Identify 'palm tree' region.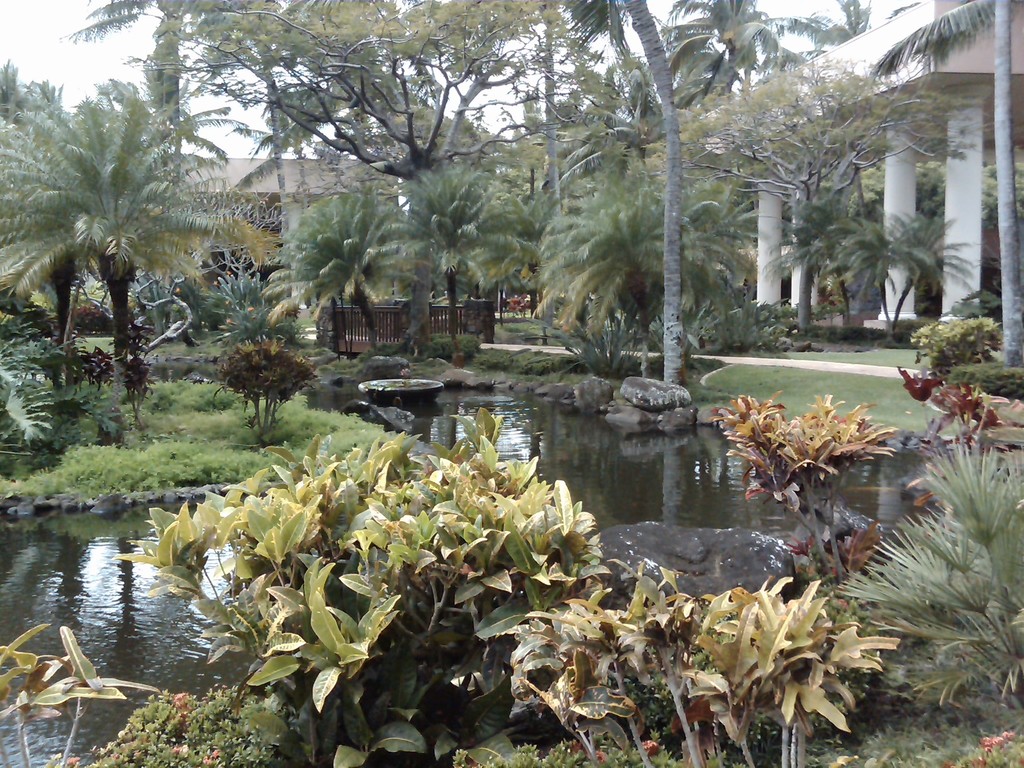
Region: left=669, top=168, right=737, bottom=334.
